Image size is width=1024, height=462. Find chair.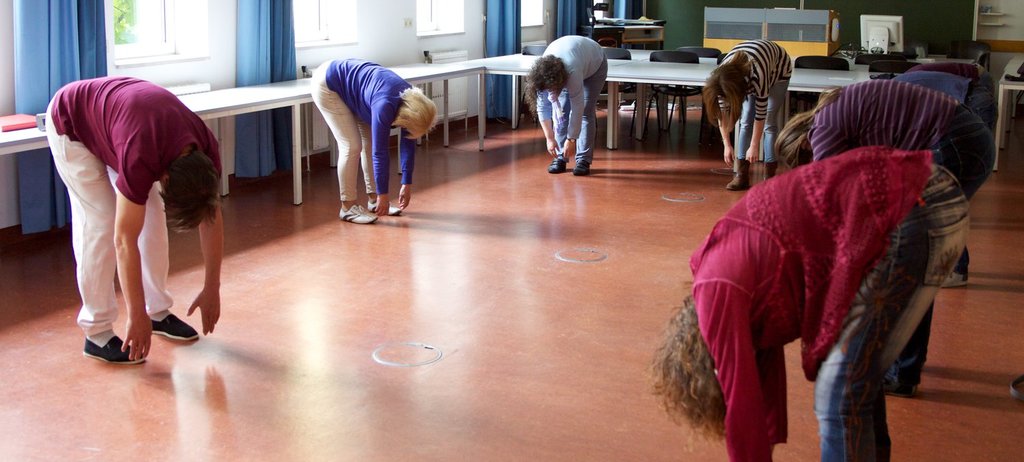
520/43/547/55.
